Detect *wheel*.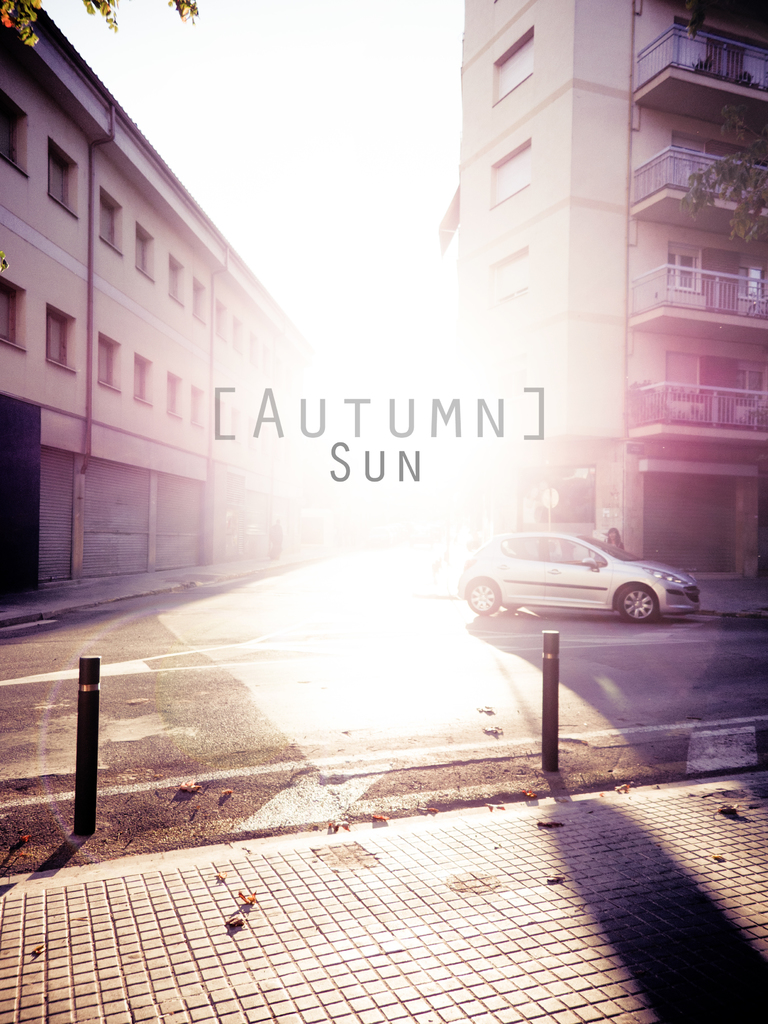
Detected at [612,579,660,628].
